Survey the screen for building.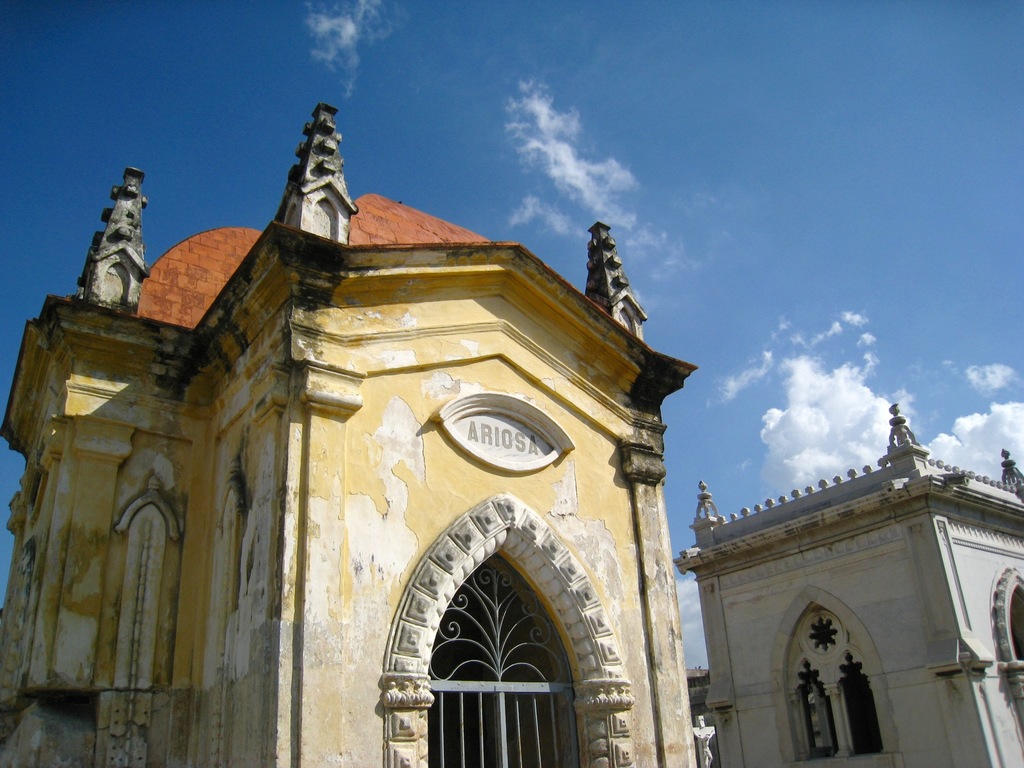
Survey found: region(0, 103, 699, 767).
